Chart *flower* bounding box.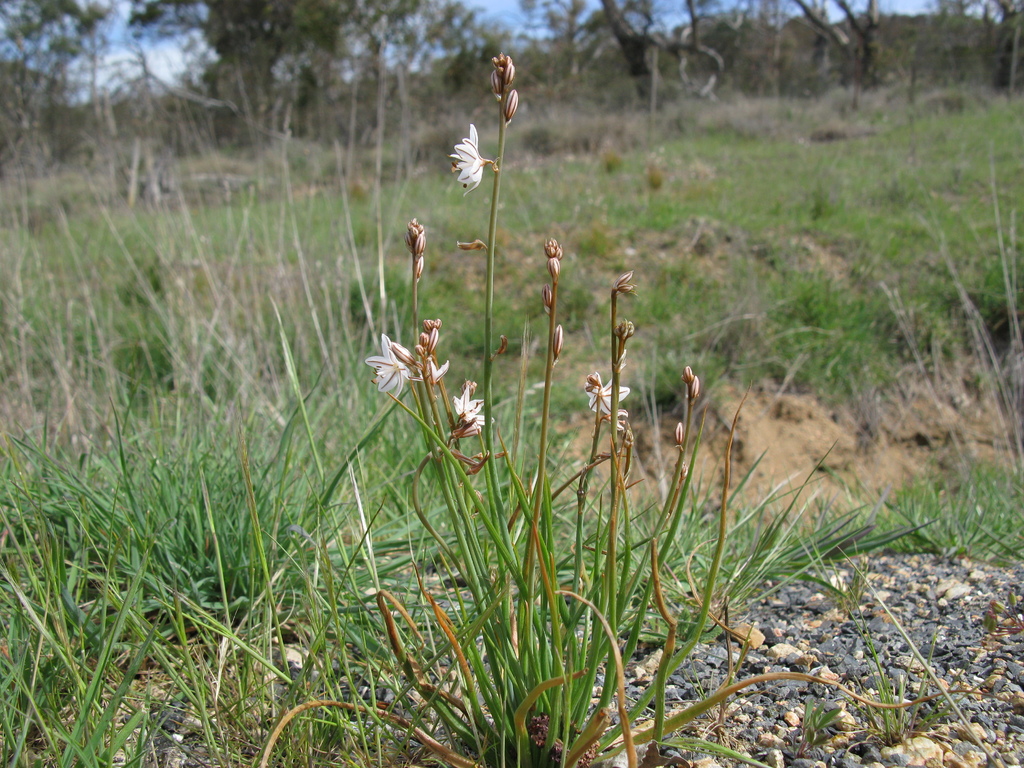
Charted: 447 381 483 422.
